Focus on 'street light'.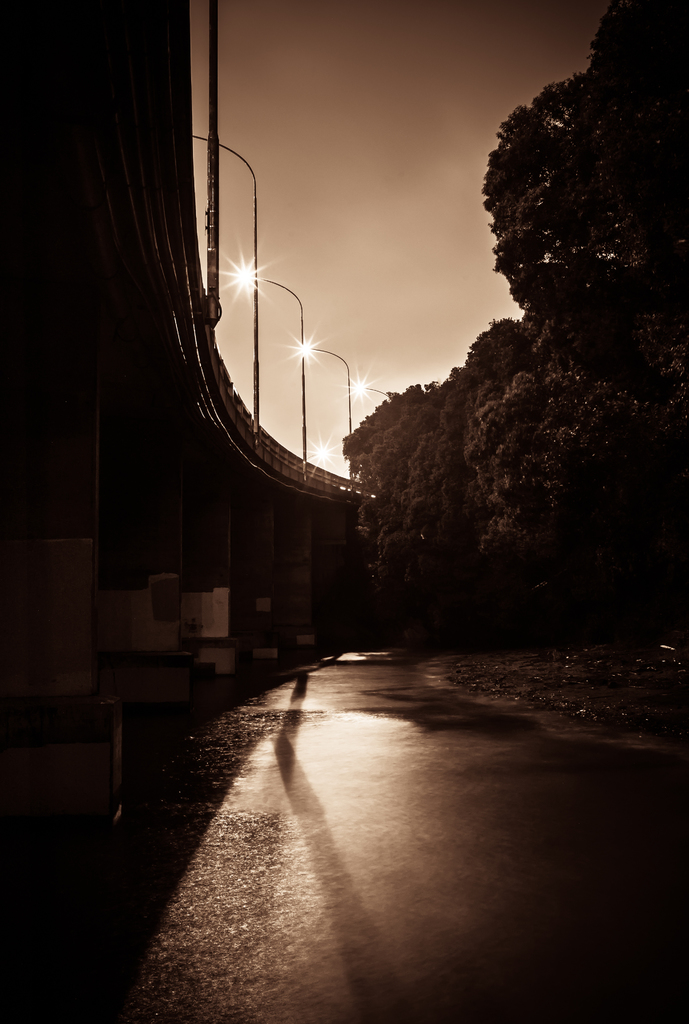
Focused at (344,362,393,395).
